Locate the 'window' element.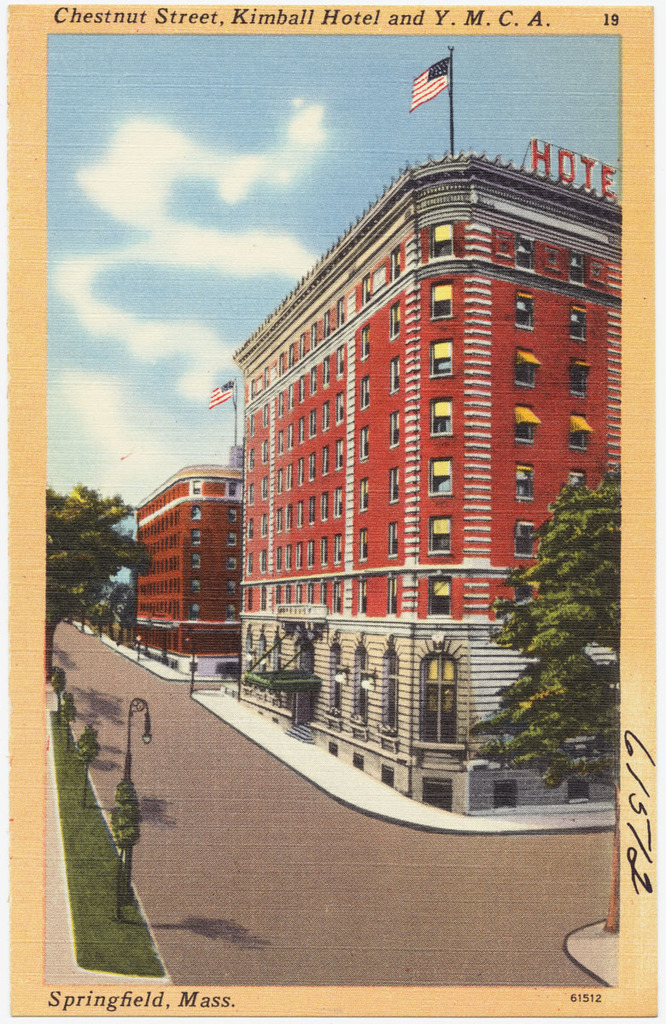
Element bbox: region(191, 528, 198, 548).
